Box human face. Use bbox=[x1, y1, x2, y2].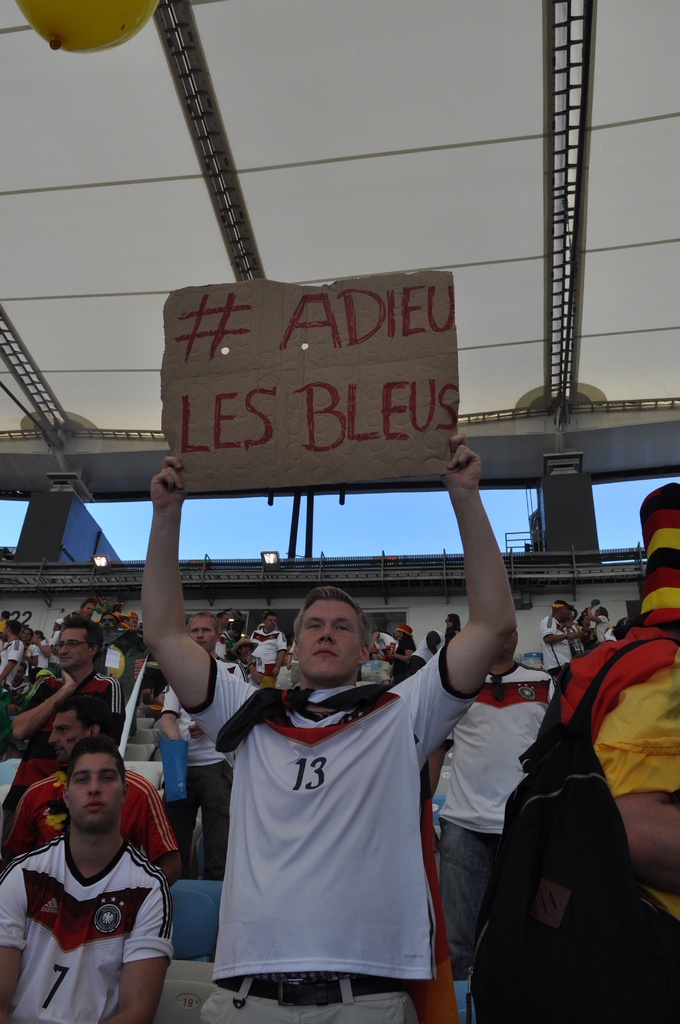
bbox=[65, 755, 123, 830].
